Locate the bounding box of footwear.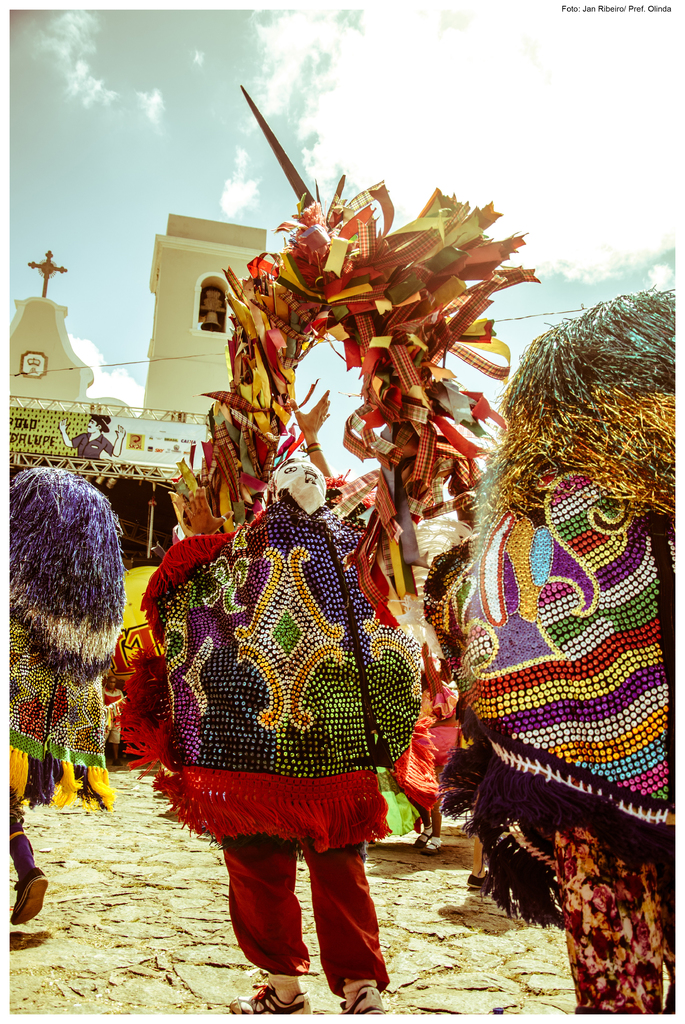
Bounding box: (x1=415, y1=827, x2=441, y2=846).
